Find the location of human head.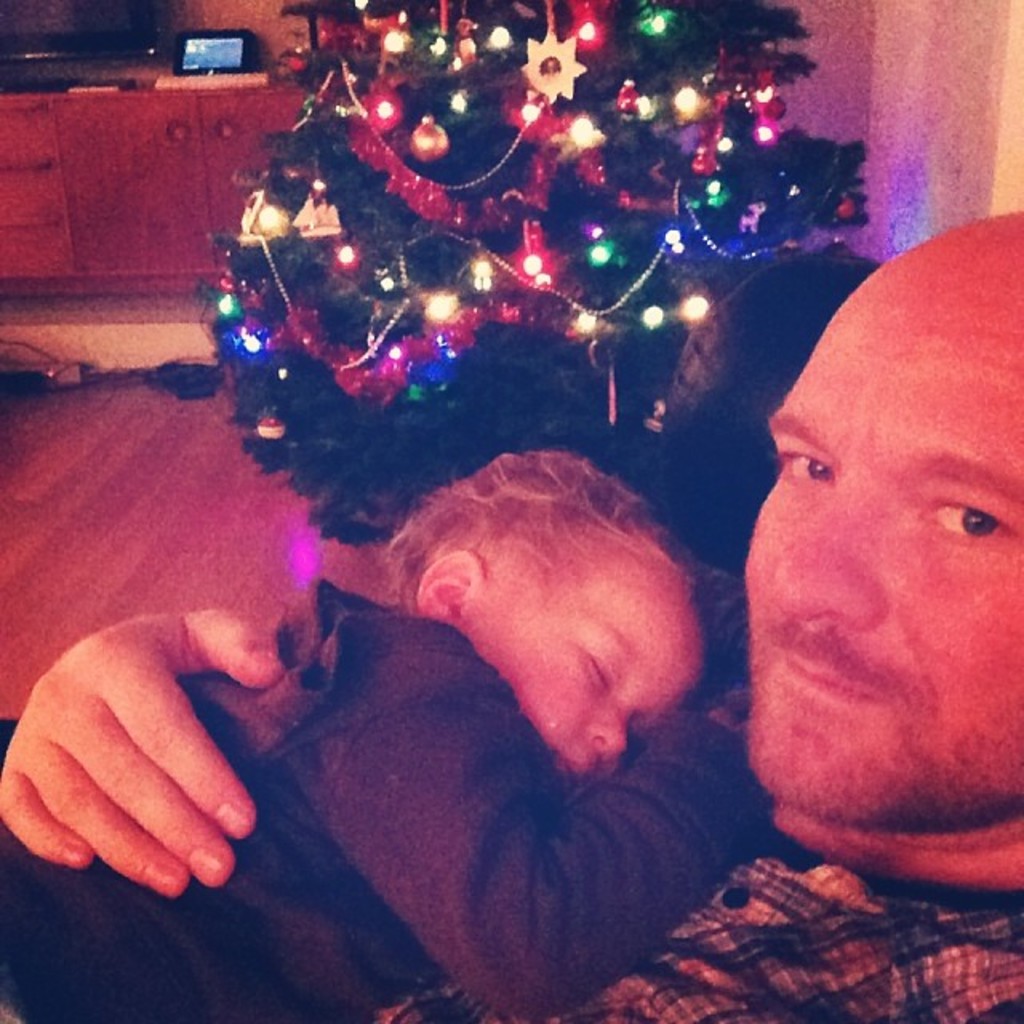
Location: 366,459,731,771.
